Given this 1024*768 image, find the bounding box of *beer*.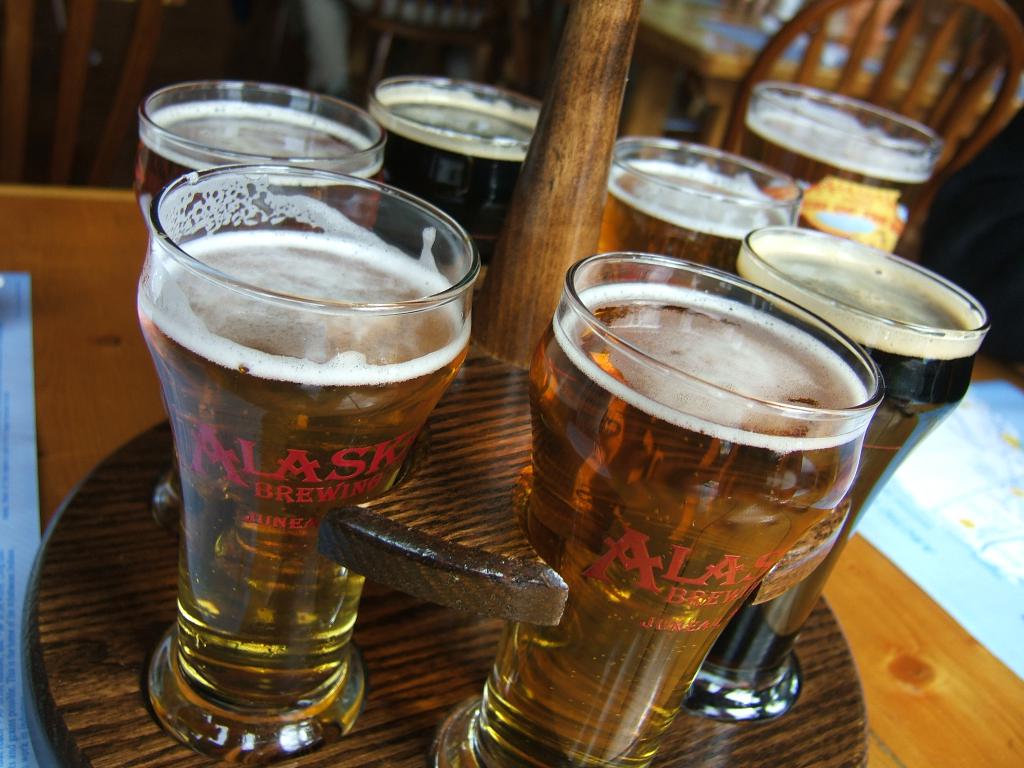
bbox(741, 254, 977, 693).
